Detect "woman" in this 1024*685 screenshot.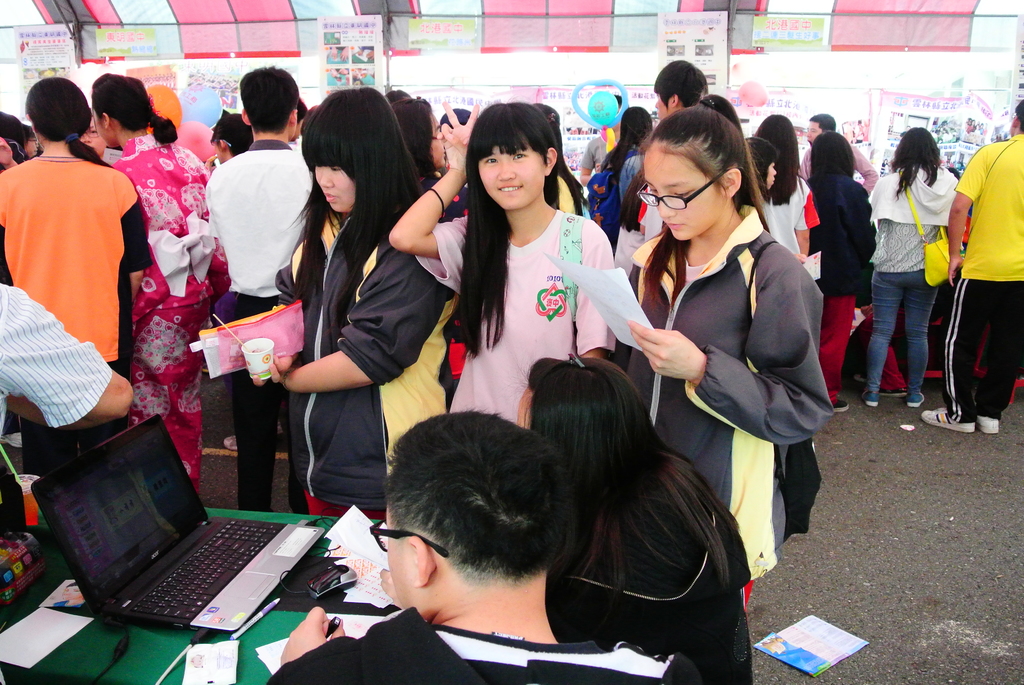
Detection: Rect(264, 90, 449, 524).
